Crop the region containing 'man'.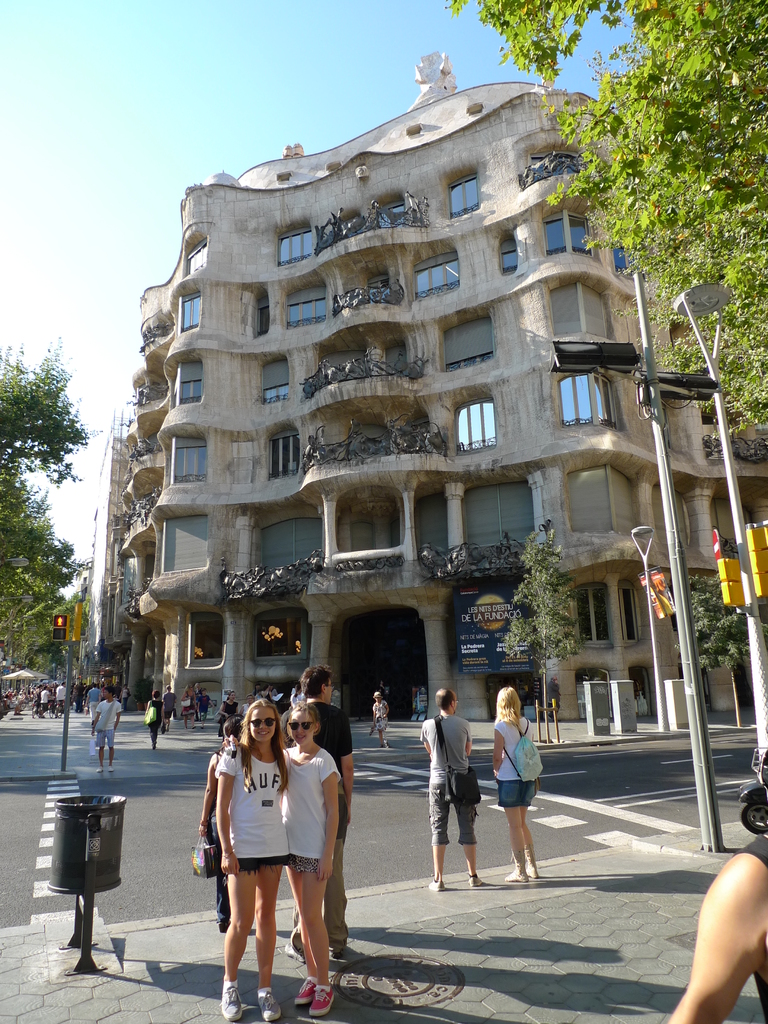
Crop region: bbox(477, 693, 558, 876).
